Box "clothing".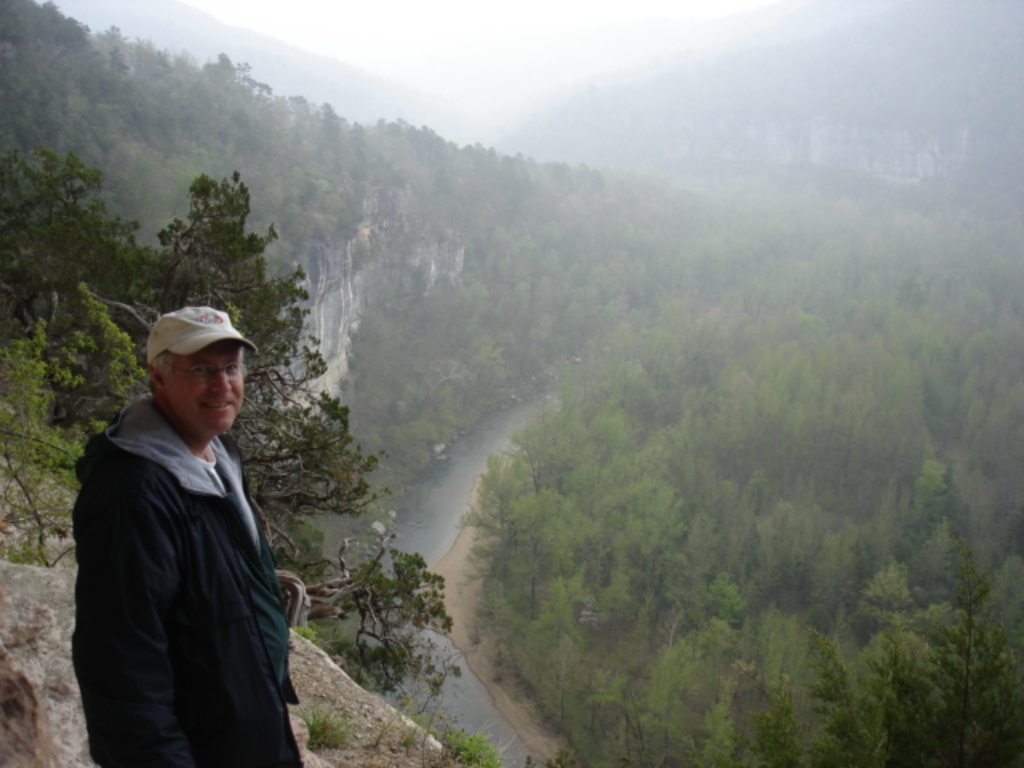
(72,400,294,766).
